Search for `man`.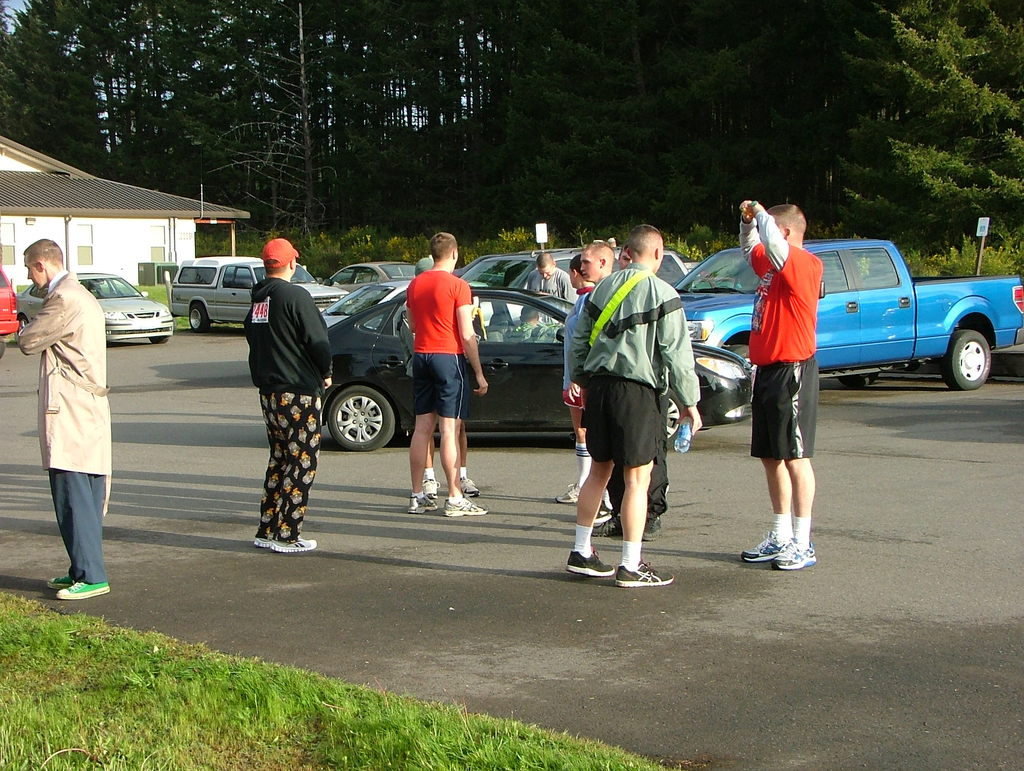
Found at l=404, t=234, r=488, b=515.
